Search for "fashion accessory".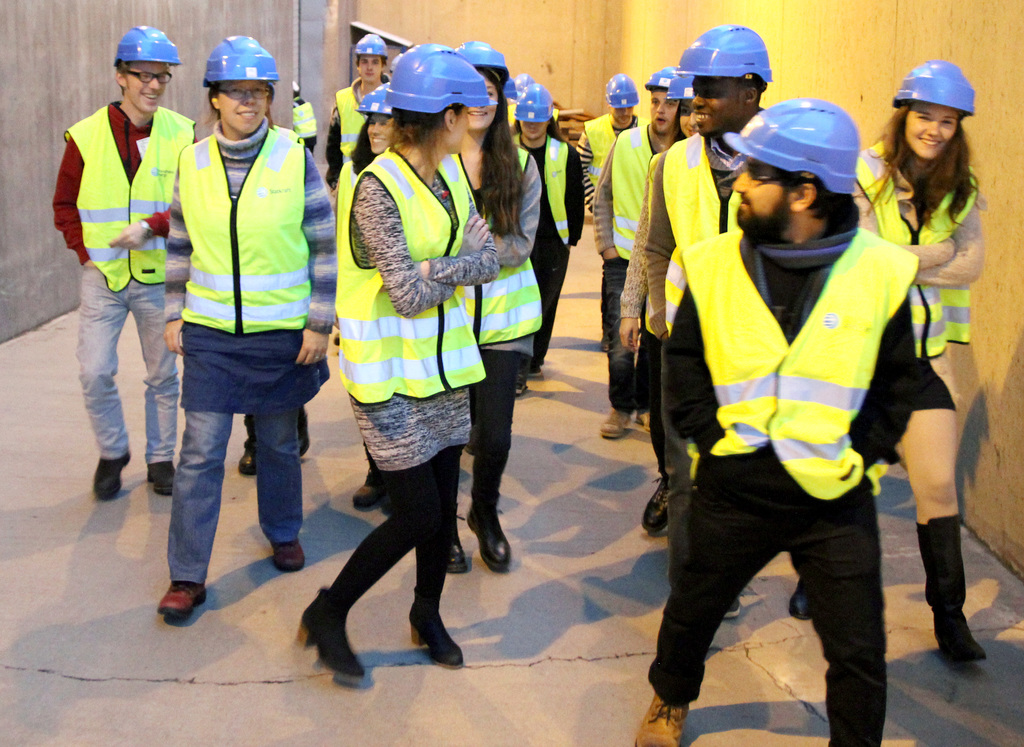
Found at [238, 413, 258, 473].
